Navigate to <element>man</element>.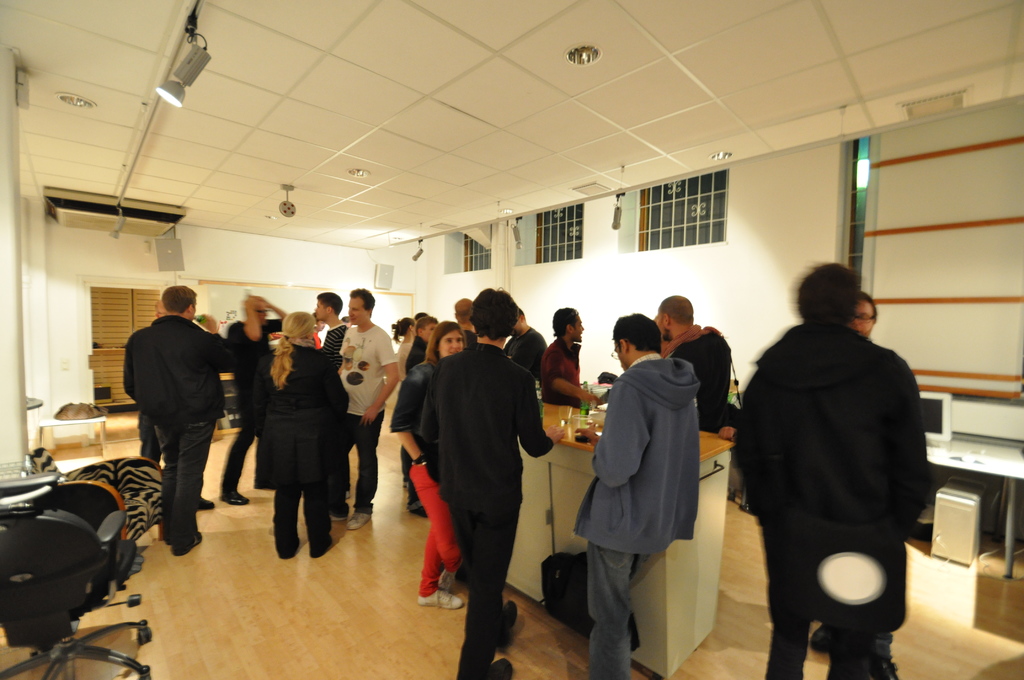
Navigation target: rect(418, 286, 566, 679).
